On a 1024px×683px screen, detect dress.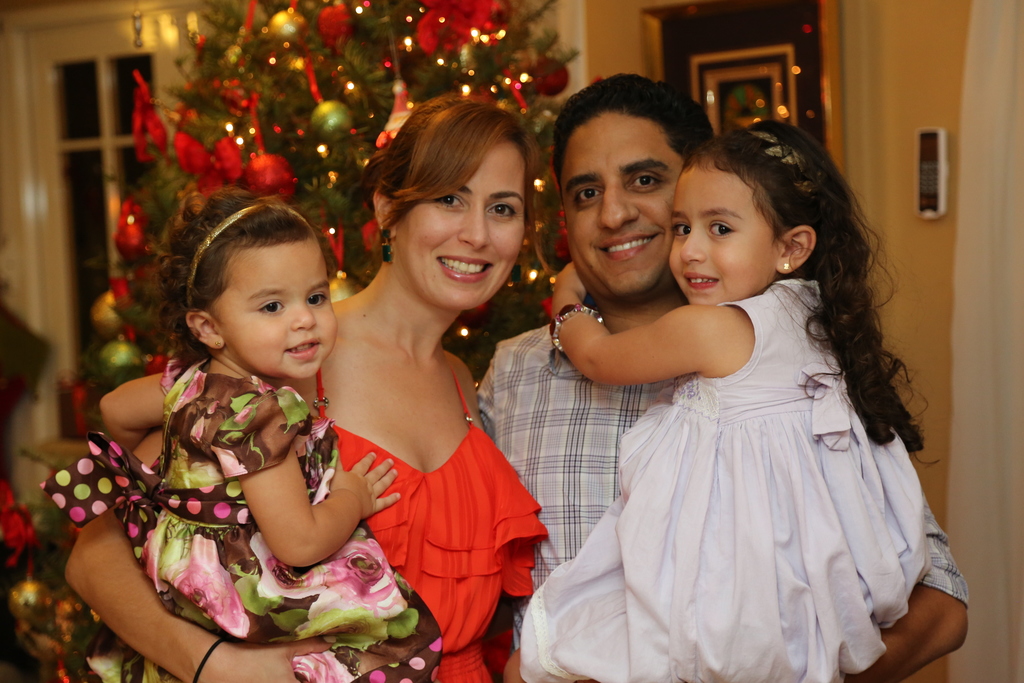
bbox(38, 358, 444, 682).
